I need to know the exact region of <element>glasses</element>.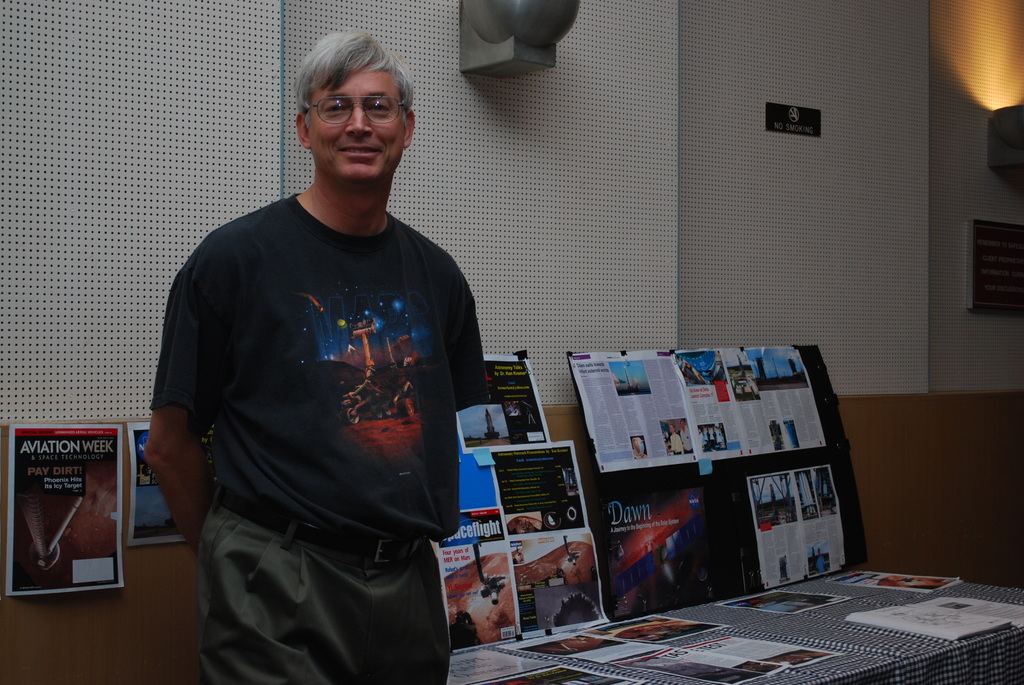
Region: select_region(289, 85, 408, 130).
